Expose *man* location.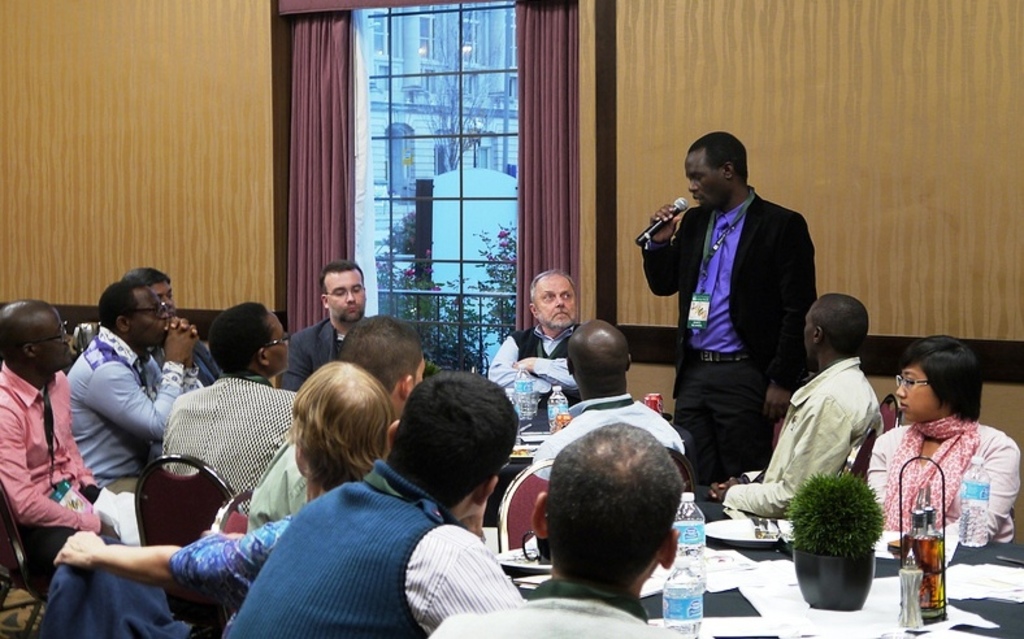
Exposed at <box>64,281,203,486</box>.
